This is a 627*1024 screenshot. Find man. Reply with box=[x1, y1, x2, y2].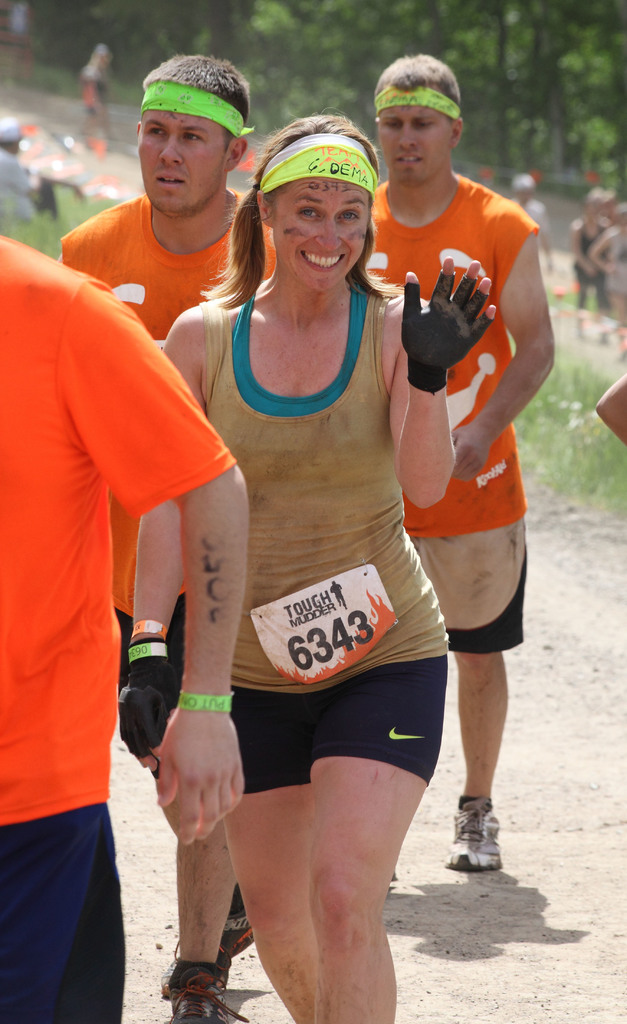
box=[358, 44, 560, 870].
